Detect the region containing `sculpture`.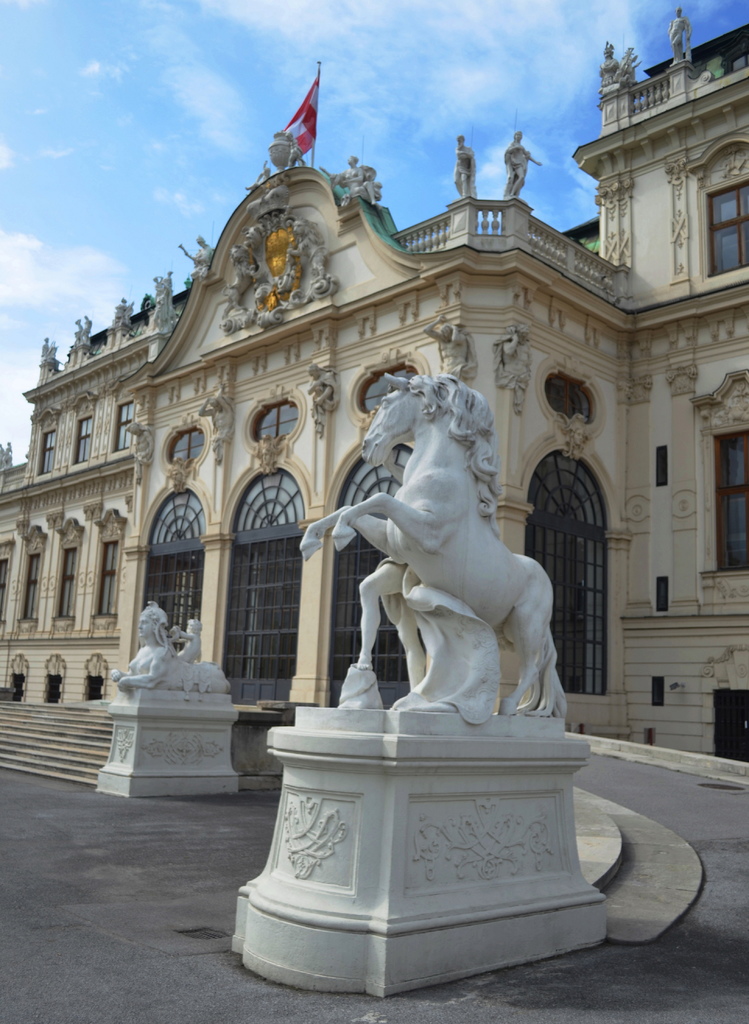
(127, 410, 164, 481).
